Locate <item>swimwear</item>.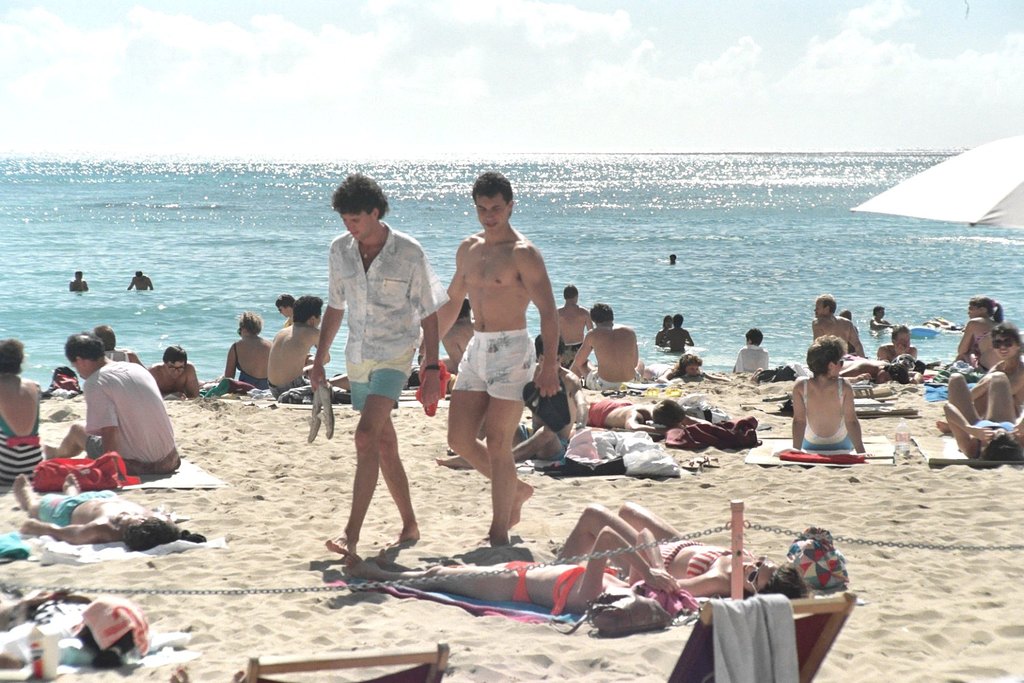
Bounding box: bbox=[587, 394, 623, 423].
